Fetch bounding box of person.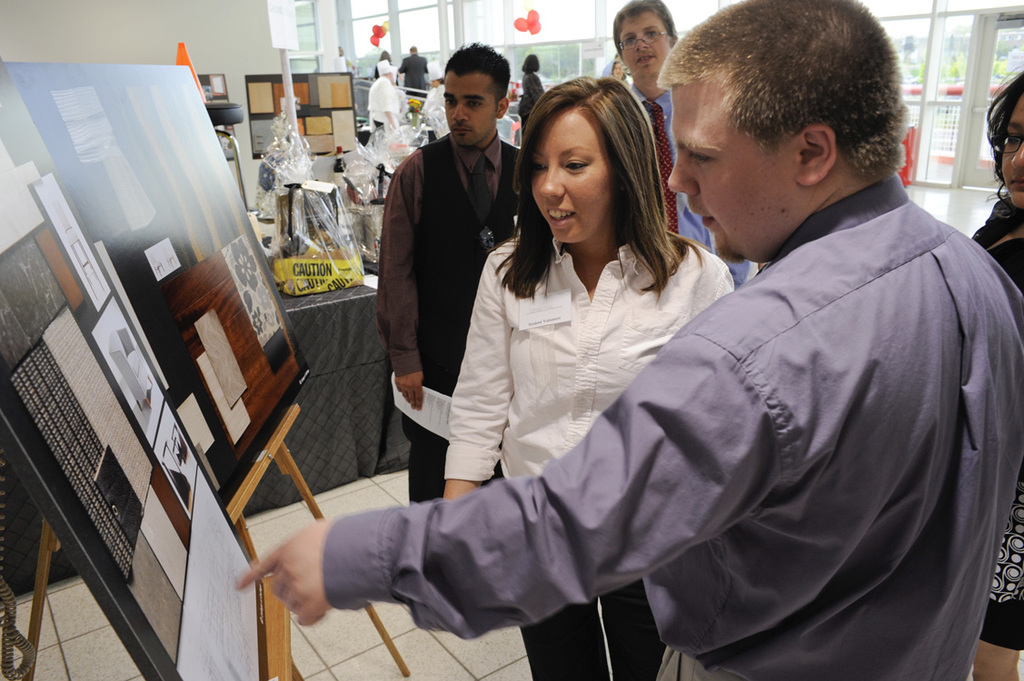
Bbox: crop(422, 63, 447, 128).
